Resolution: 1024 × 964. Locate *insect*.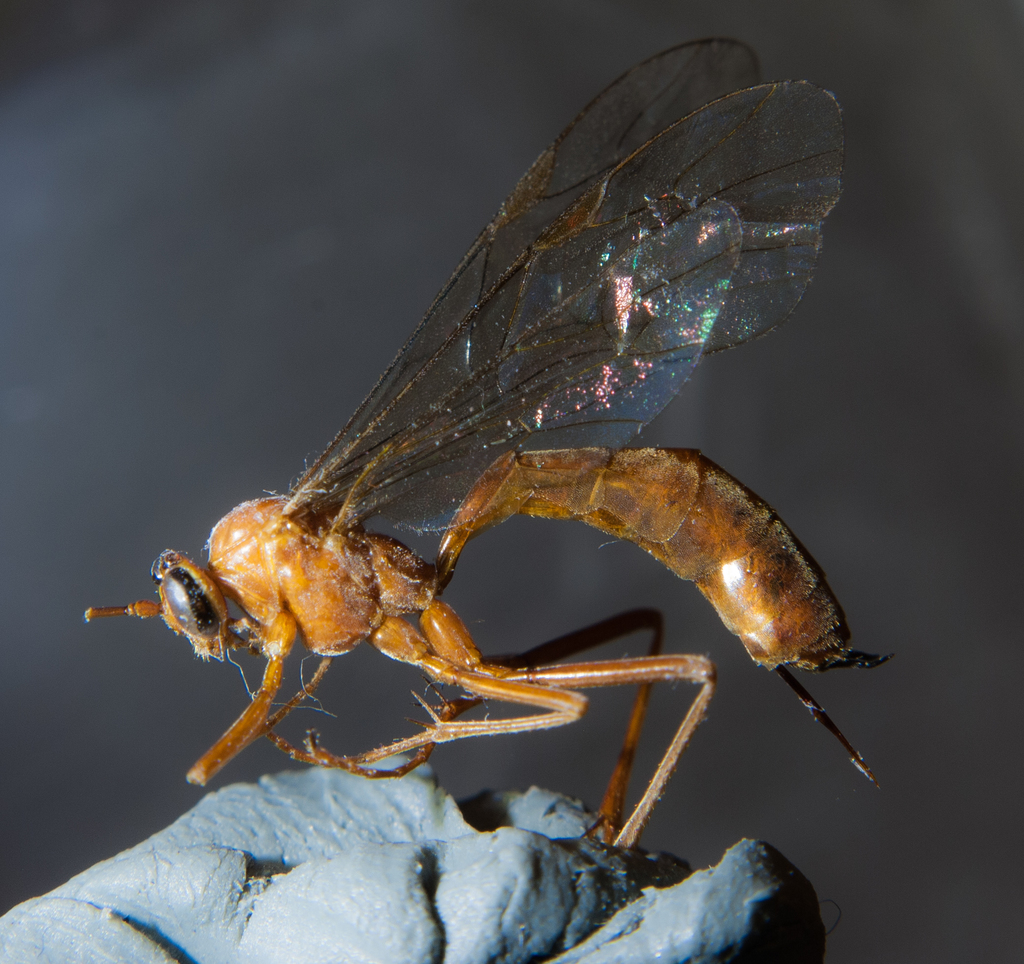
pyautogui.locateOnScreen(88, 36, 895, 868).
